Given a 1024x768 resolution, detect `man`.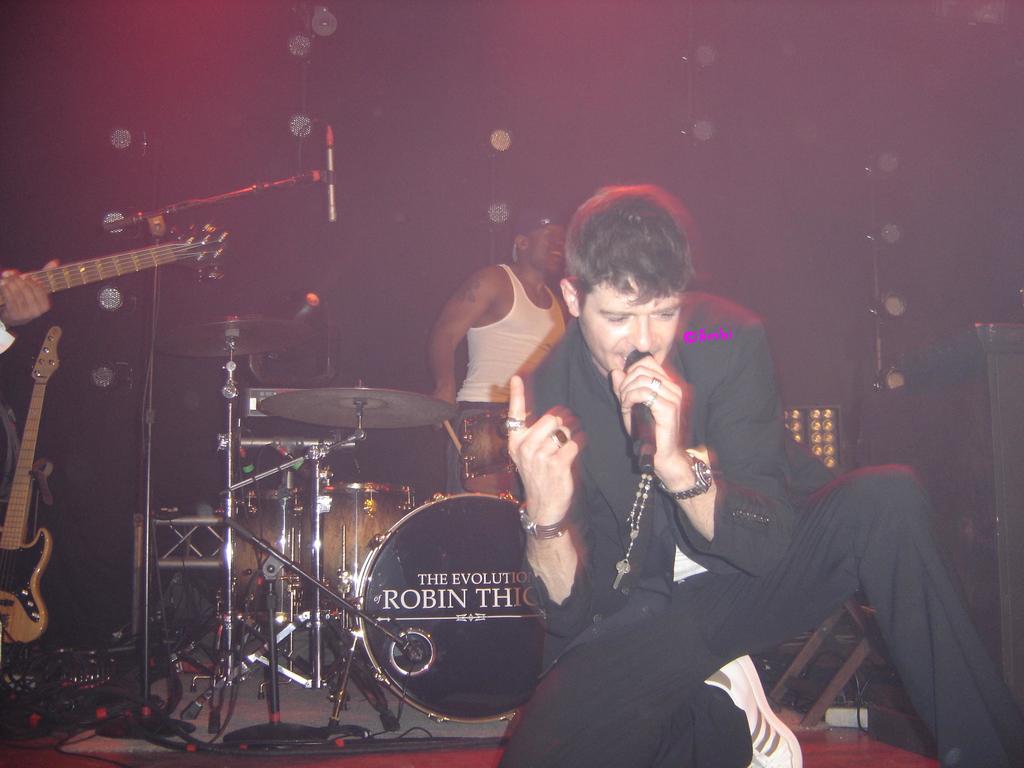
left=427, top=202, right=566, bottom=492.
